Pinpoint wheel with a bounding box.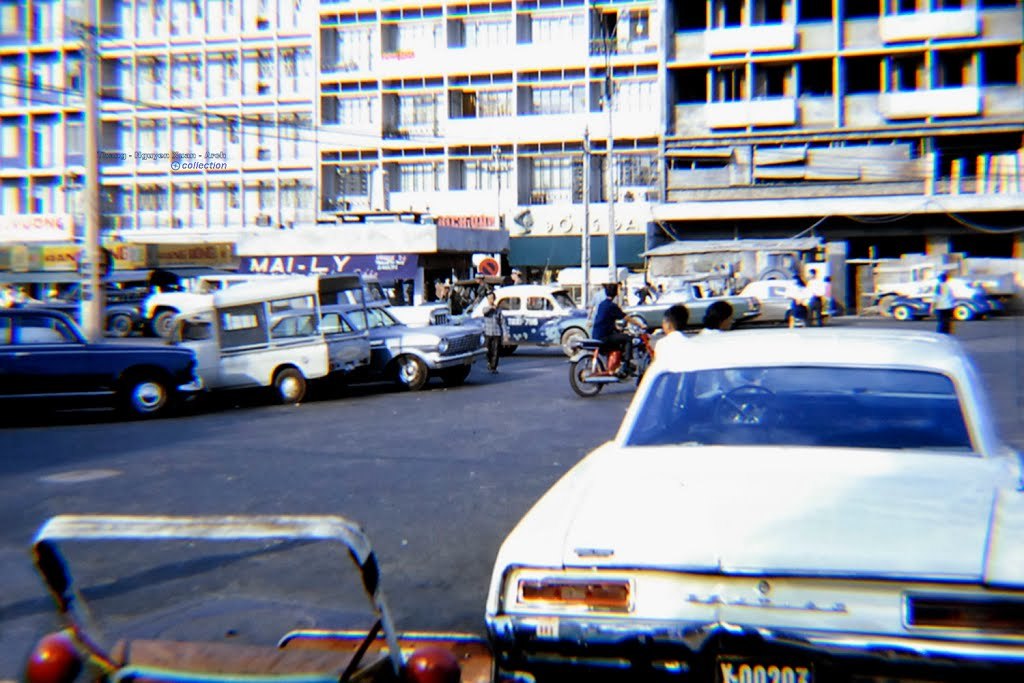
<region>952, 302, 972, 324</region>.
